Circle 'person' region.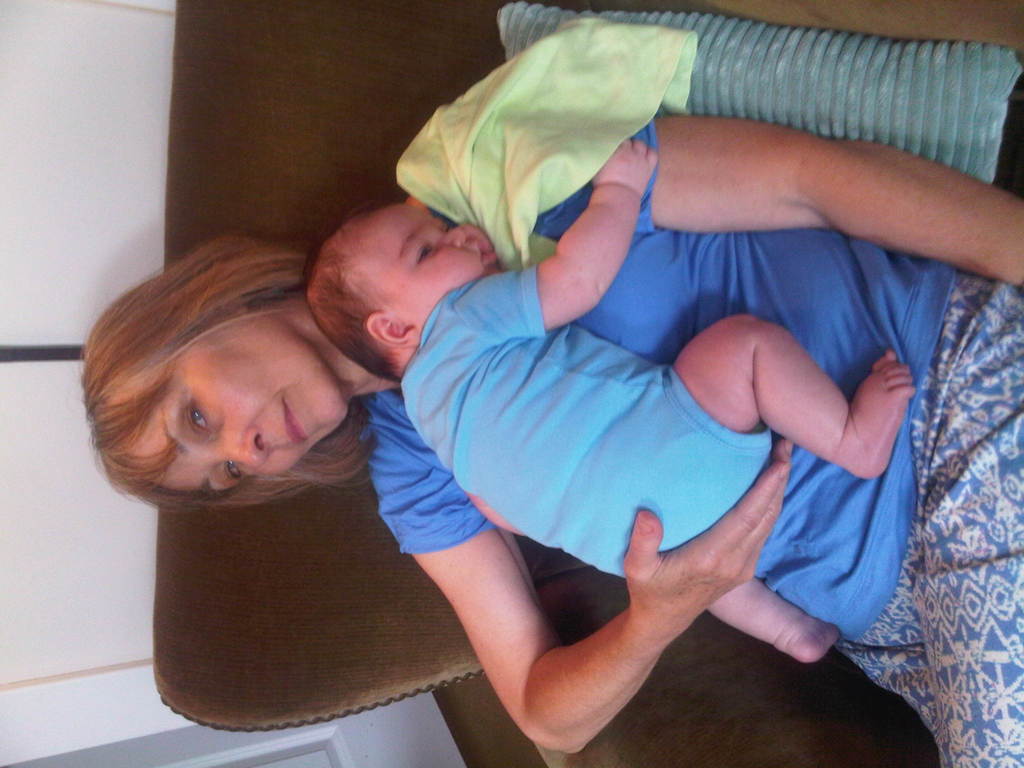
Region: rect(66, 109, 1023, 767).
